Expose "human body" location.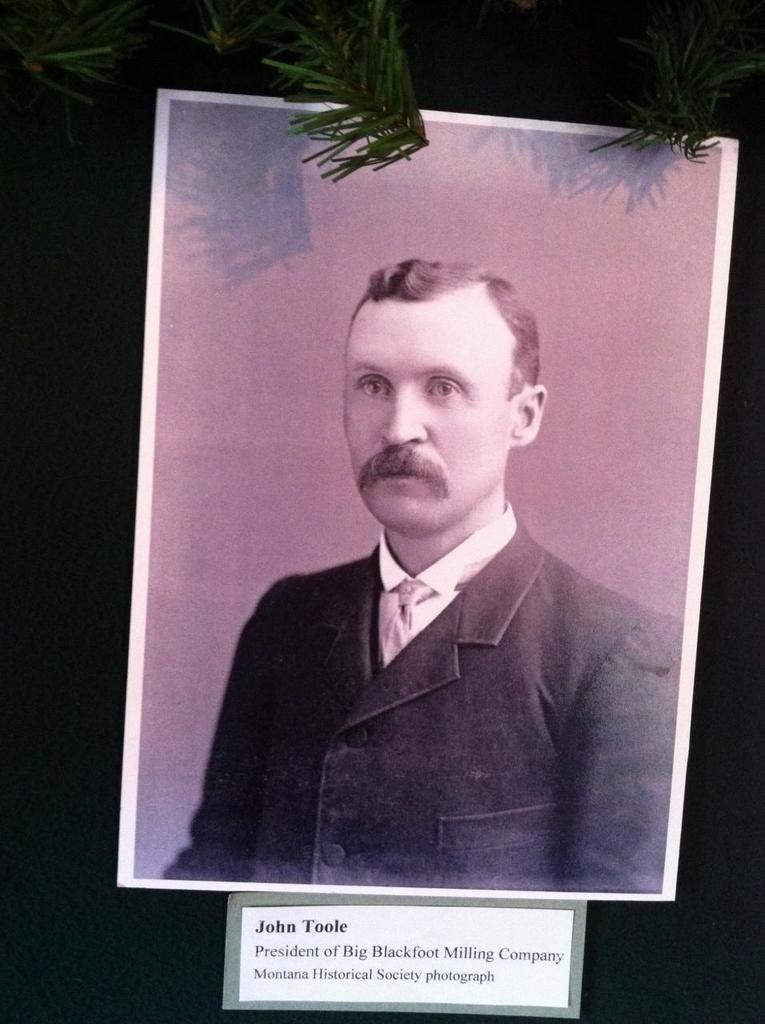
Exposed at 163,258,681,878.
